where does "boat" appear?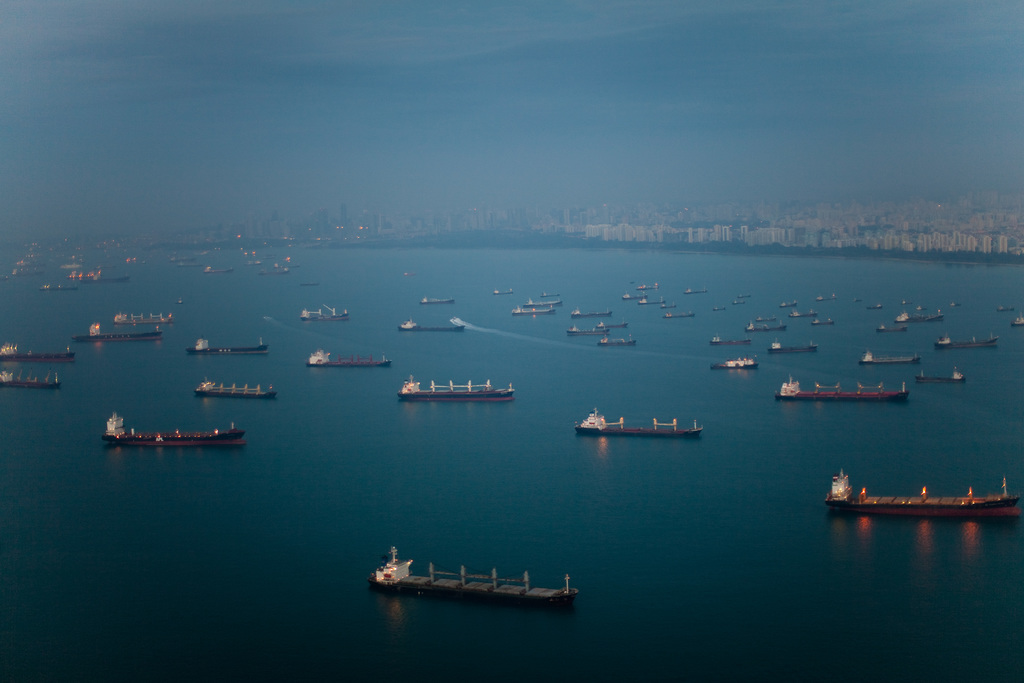
Appears at 102 409 243 443.
